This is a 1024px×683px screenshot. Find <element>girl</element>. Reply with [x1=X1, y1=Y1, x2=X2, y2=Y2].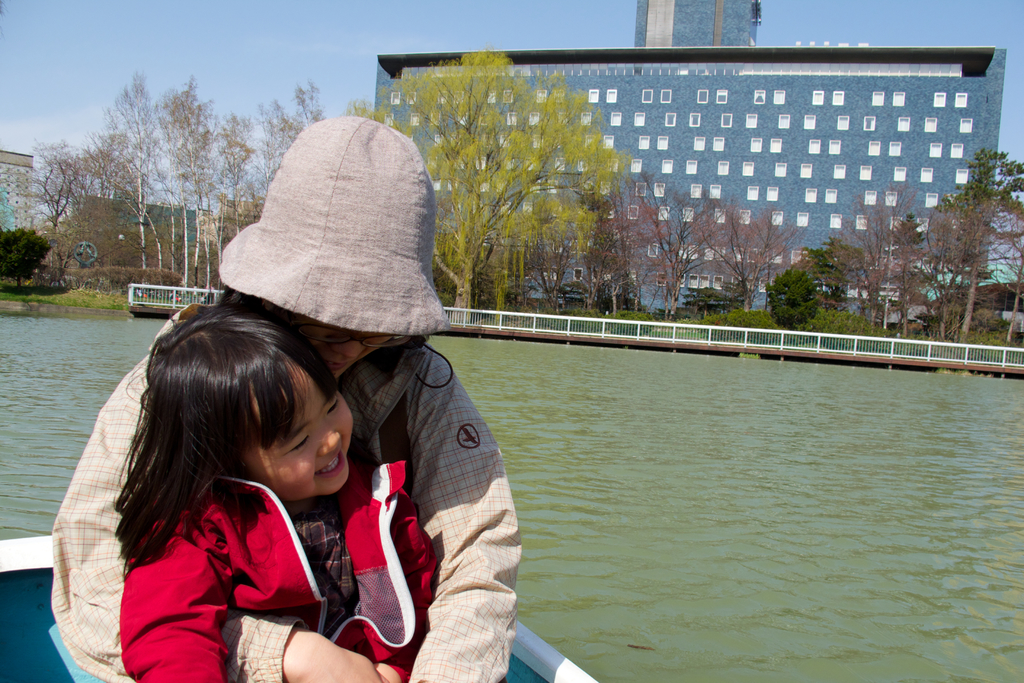
[x1=114, y1=303, x2=444, y2=682].
